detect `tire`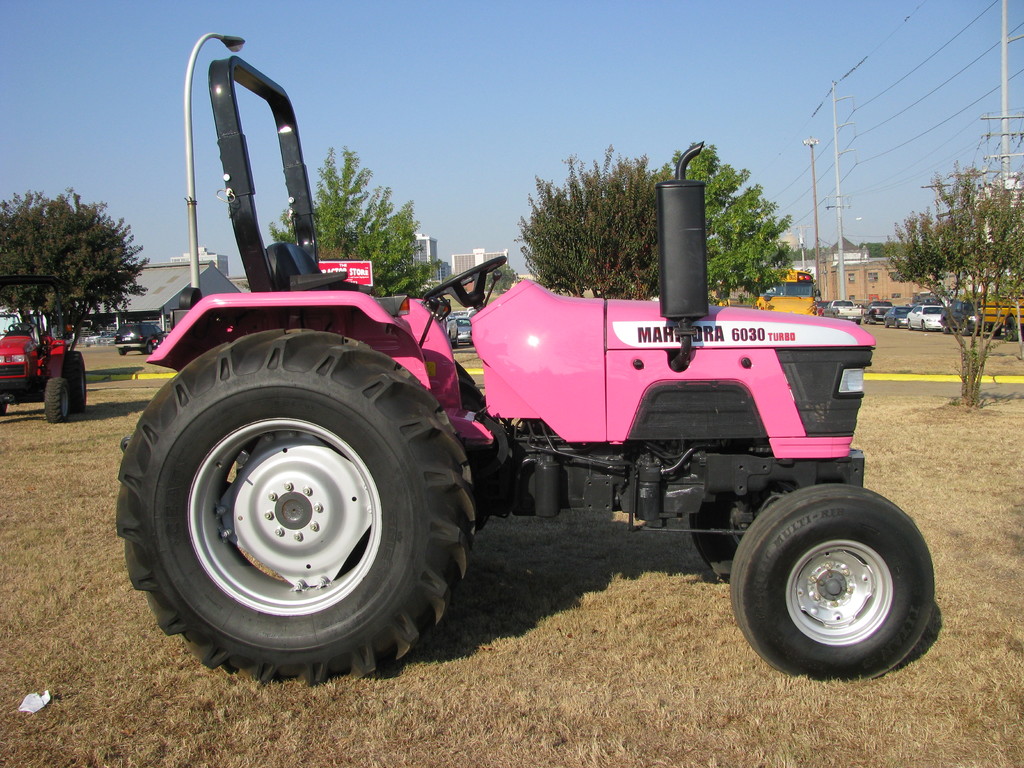
{"x1": 68, "y1": 351, "x2": 90, "y2": 410}
